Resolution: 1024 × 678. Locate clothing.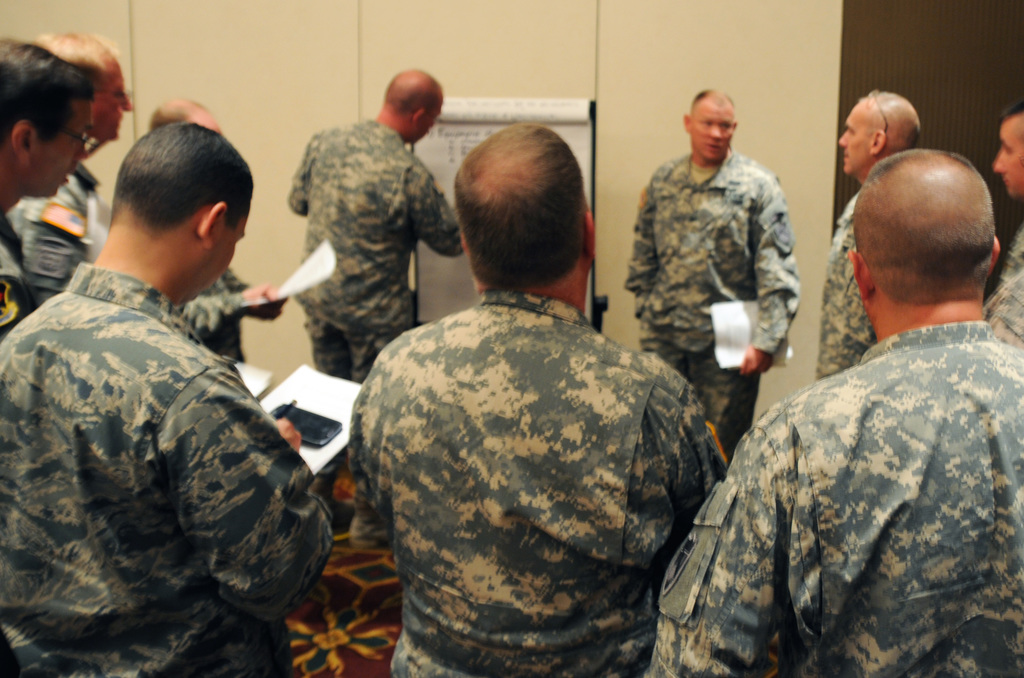
(left=651, top=322, right=1023, bottom=677).
